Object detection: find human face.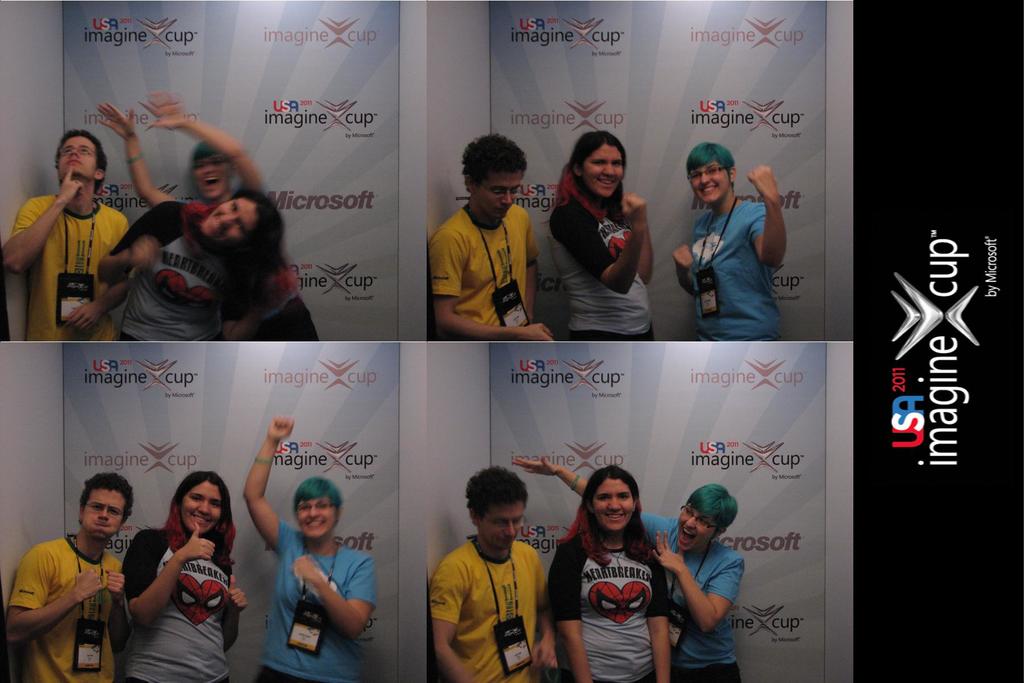
[x1=591, y1=477, x2=637, y2=532].
